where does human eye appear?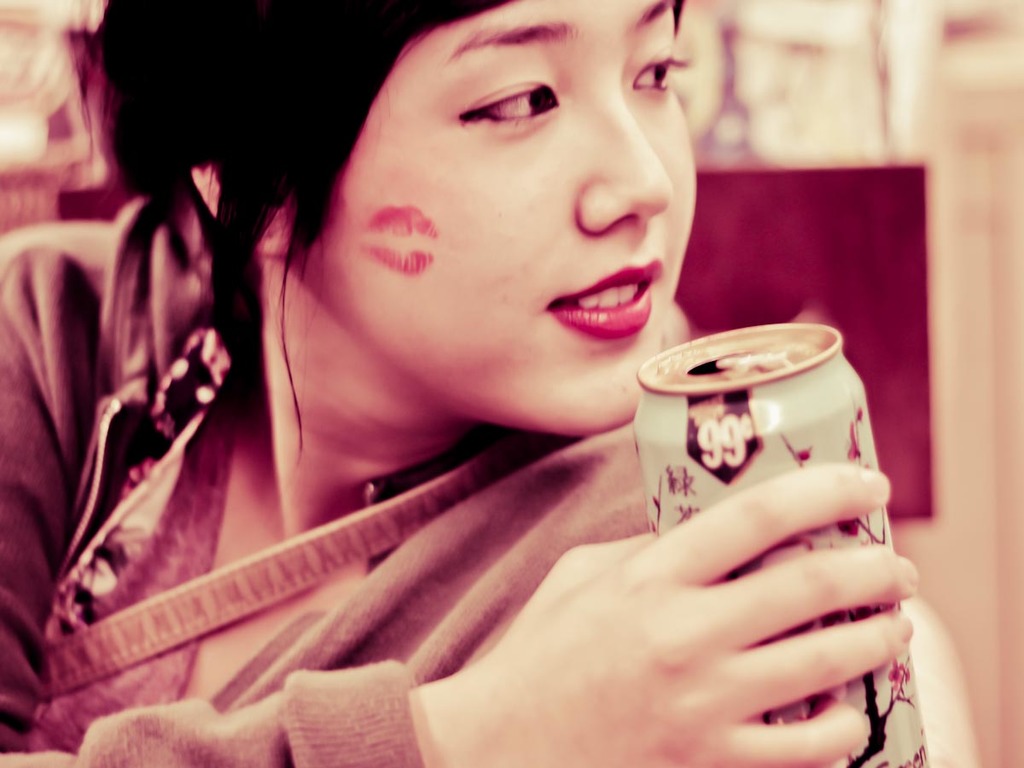
Appears at locate(627, 38, 677, 96).
